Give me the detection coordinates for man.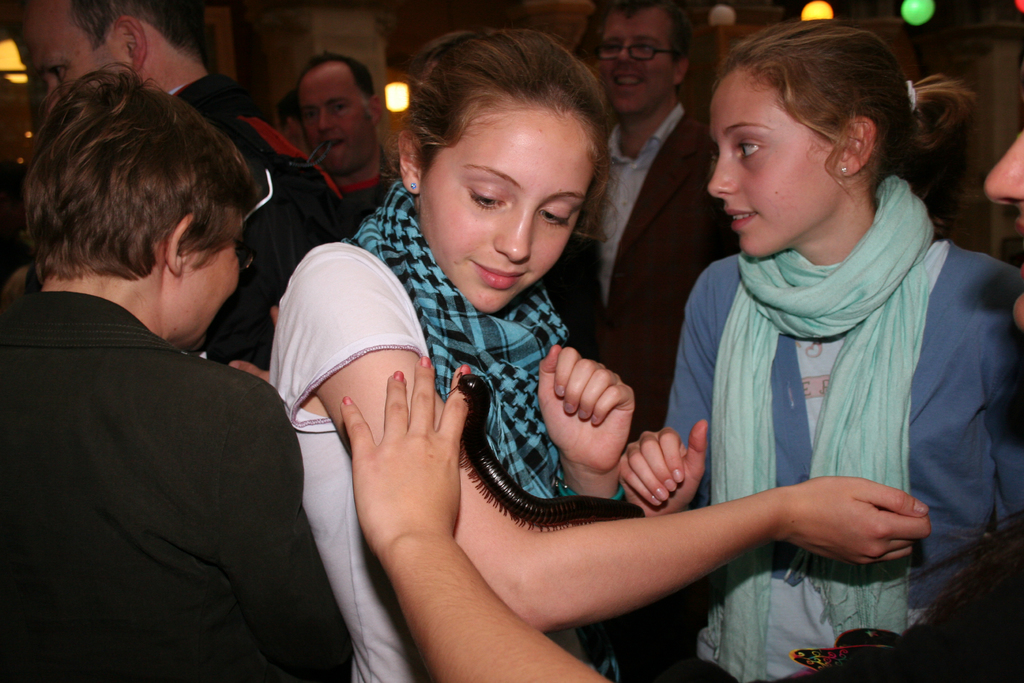
4/0/349/389.
